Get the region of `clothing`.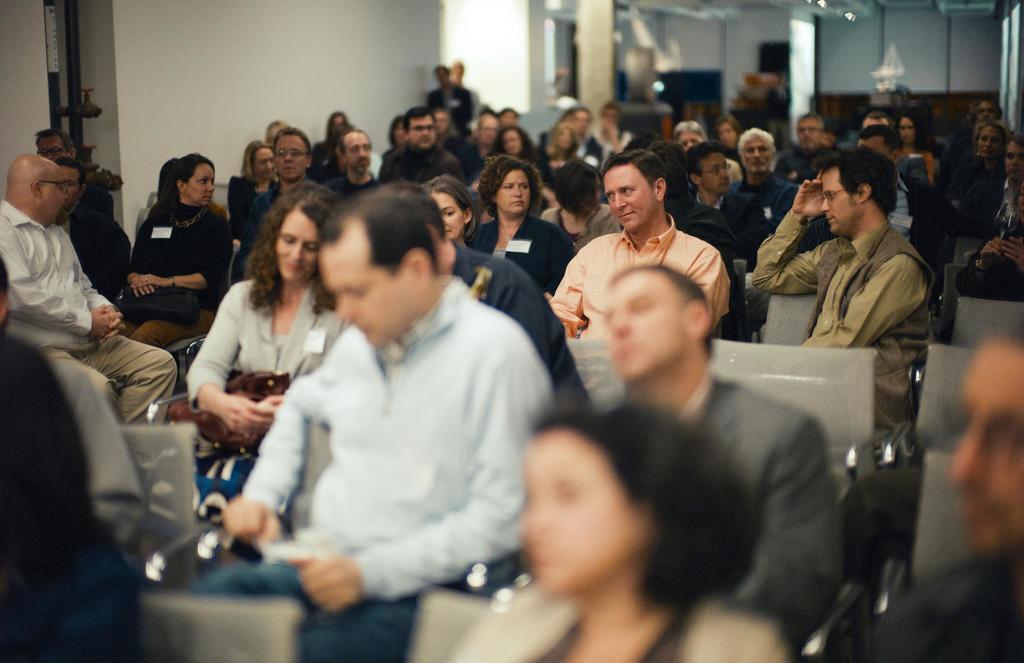
bbox(675, 200, 736, 284).
